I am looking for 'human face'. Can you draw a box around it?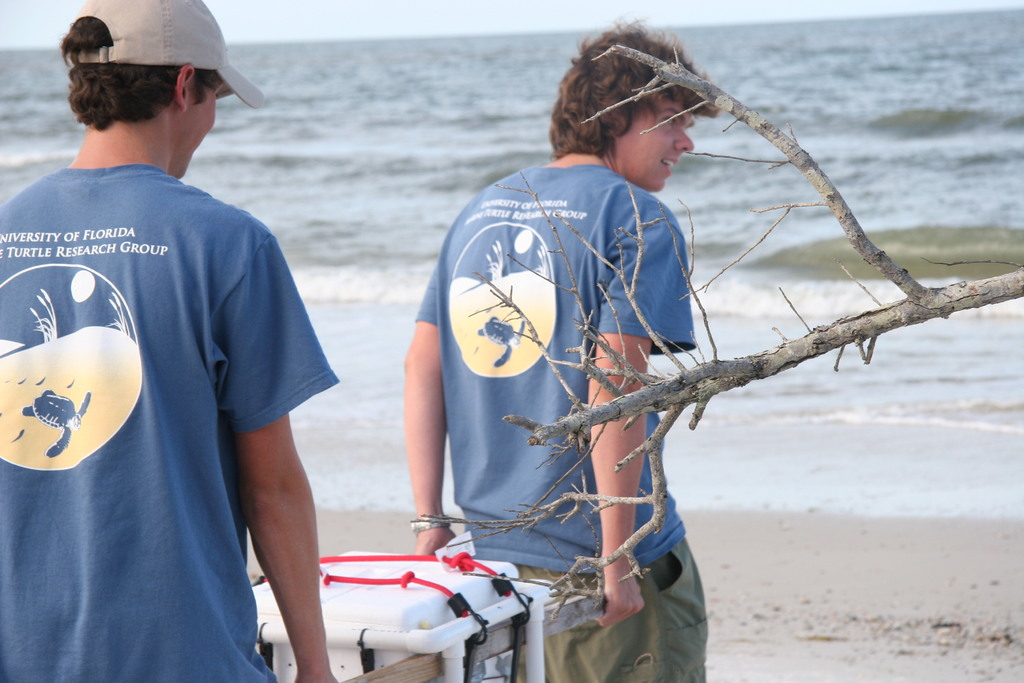
Sure, the bounding box is [x1=605, y1=94, x2=696, y2=193].
